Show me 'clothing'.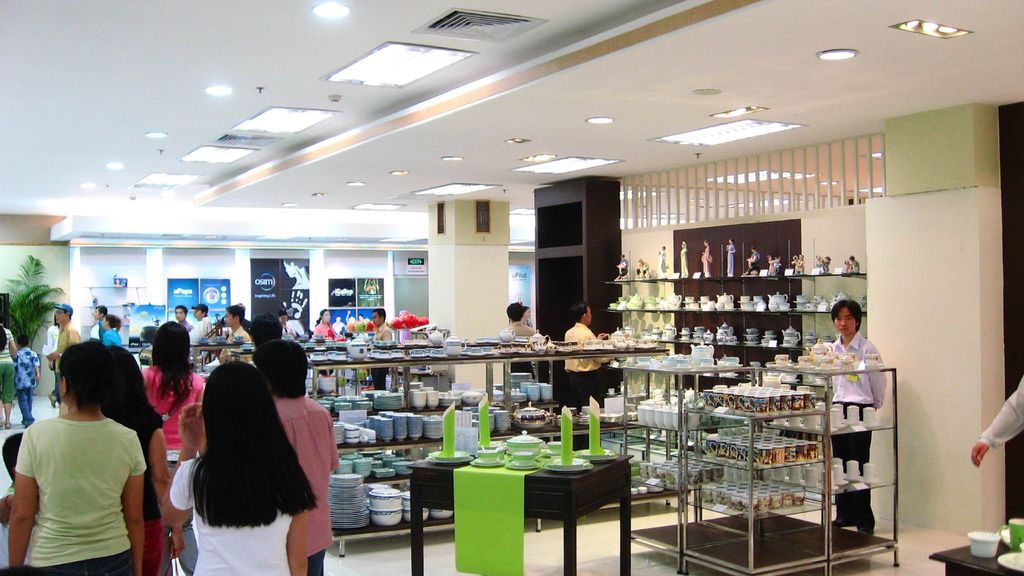
'clothing' is here: locate(278, 321, 295, 335).
